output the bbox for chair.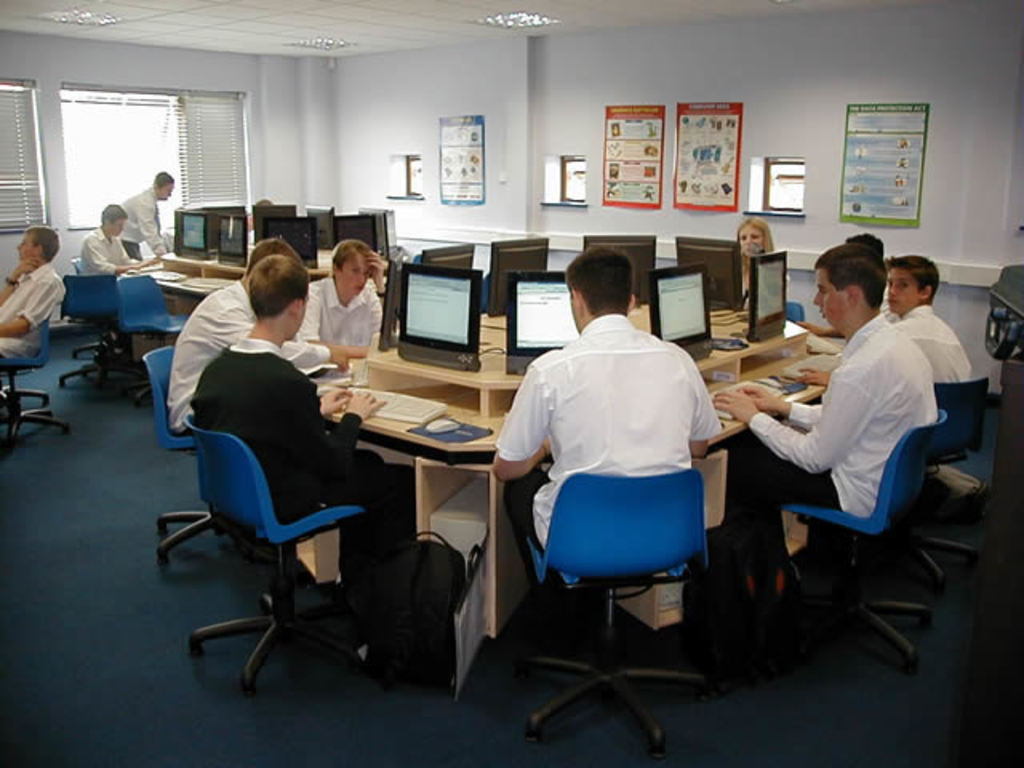
771:413:952:699.
